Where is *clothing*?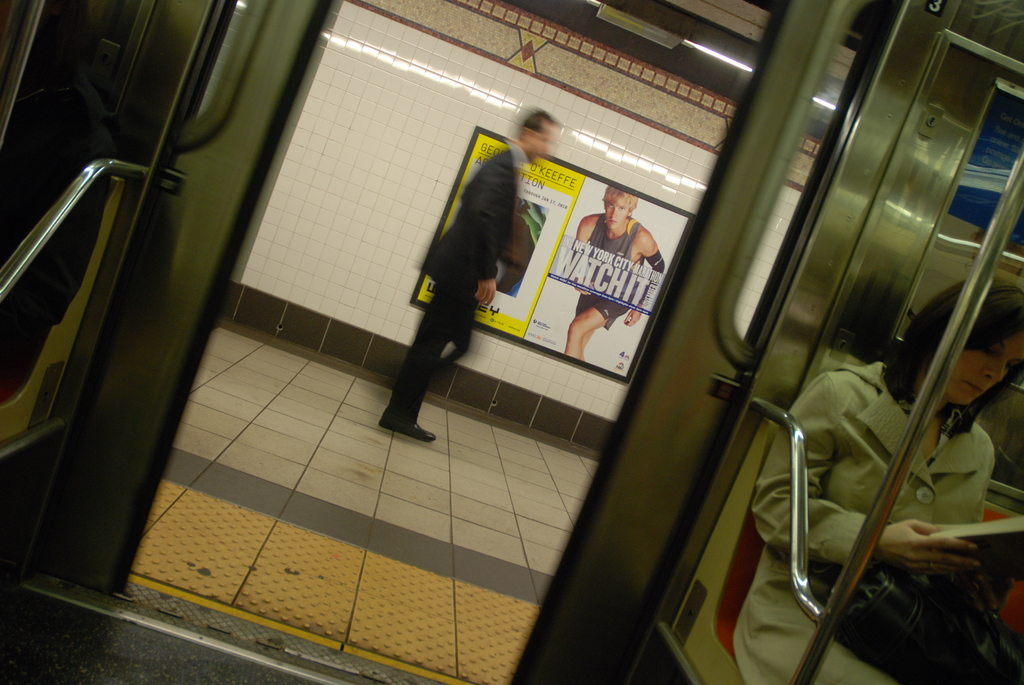
732 345 996 683.
